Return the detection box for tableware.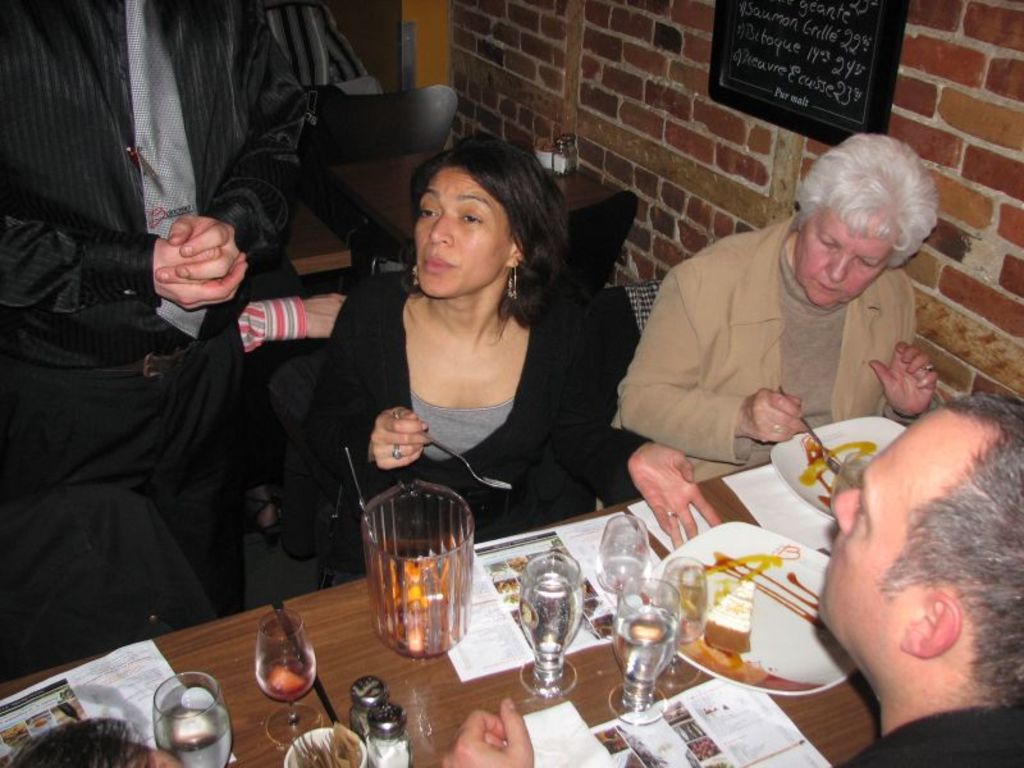
x1=282 y1=726 x2=369 y2=767.
